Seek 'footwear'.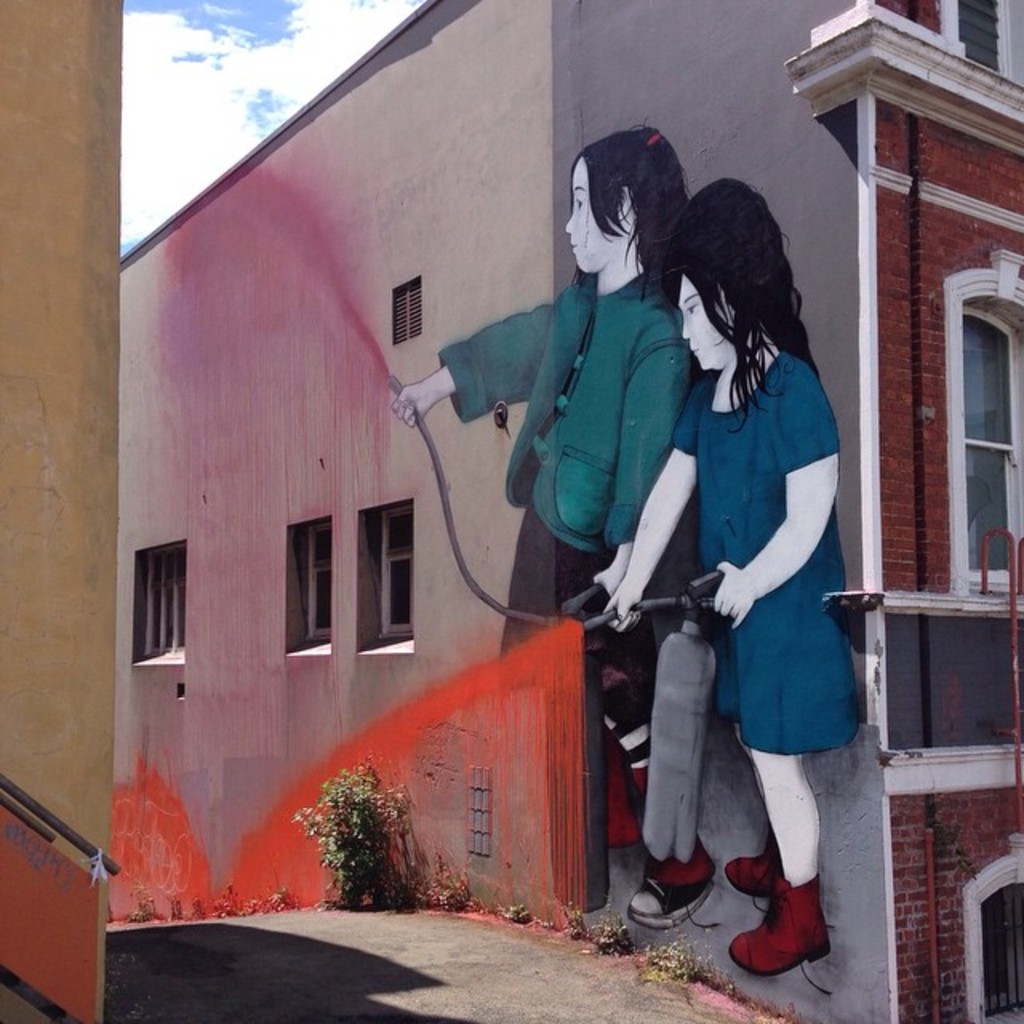
bbox=(626, 861, 723, 930).
